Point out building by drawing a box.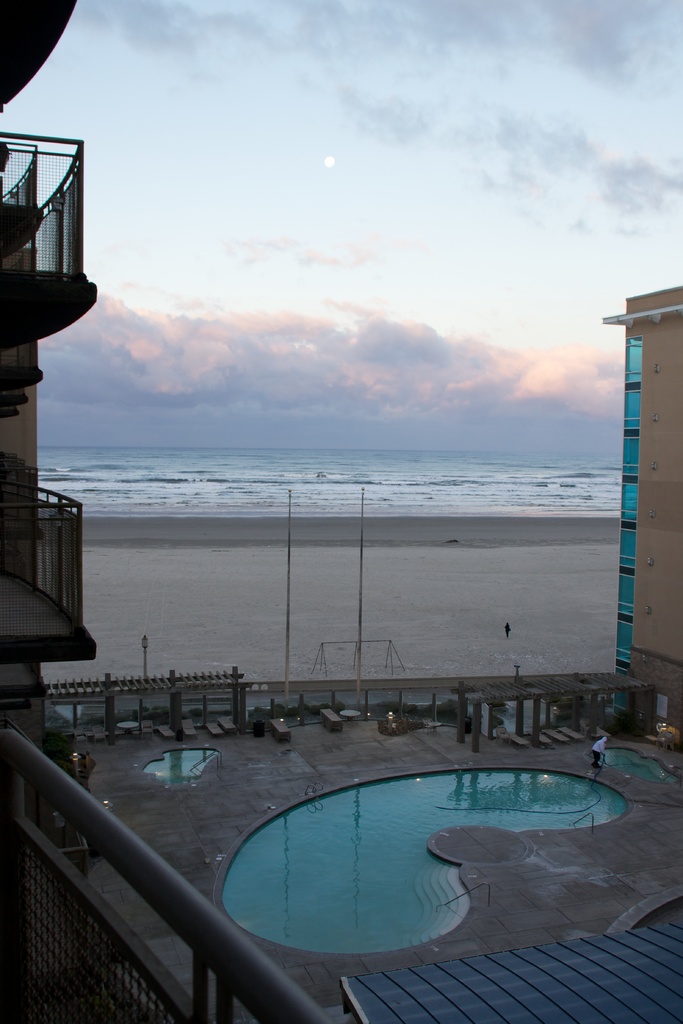
bbox=(607, 280, 682, 746).
